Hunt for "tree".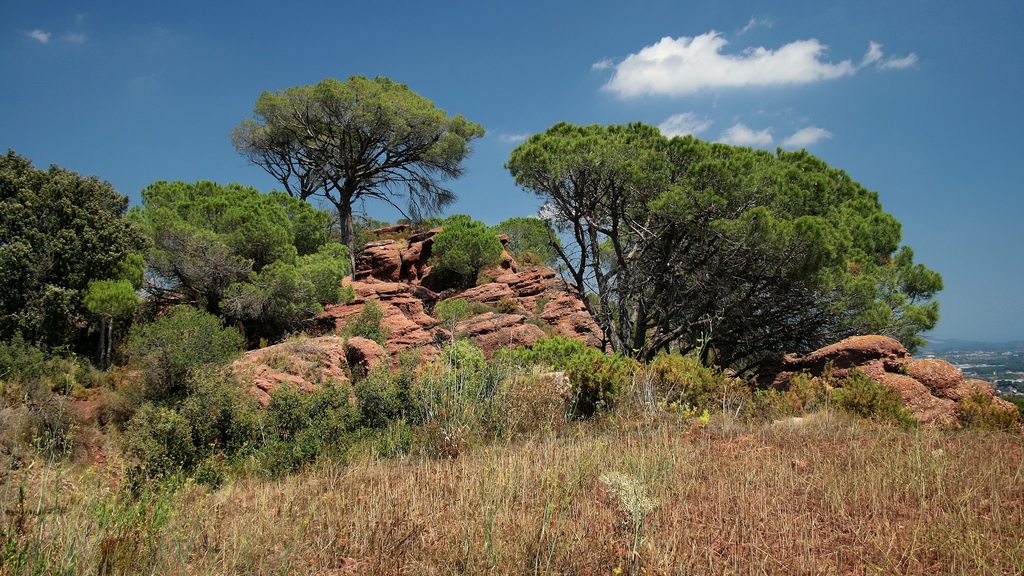
Hunted down at rect(0, 146, 159, 358).
